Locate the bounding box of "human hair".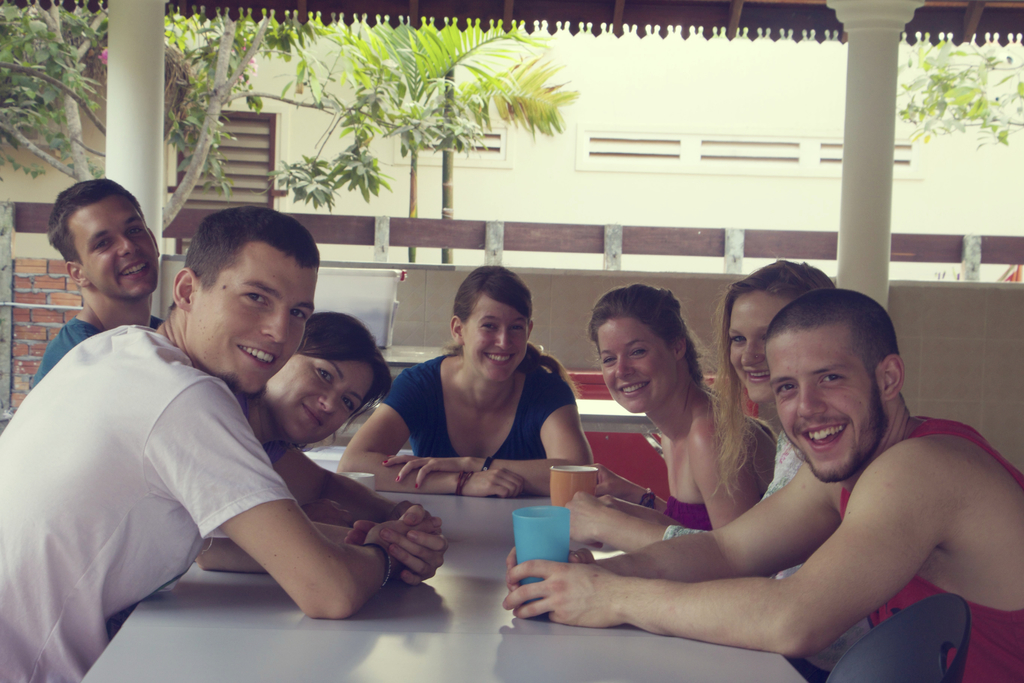
Bounding box: left=296, top=311, right=392, bottom=456.
